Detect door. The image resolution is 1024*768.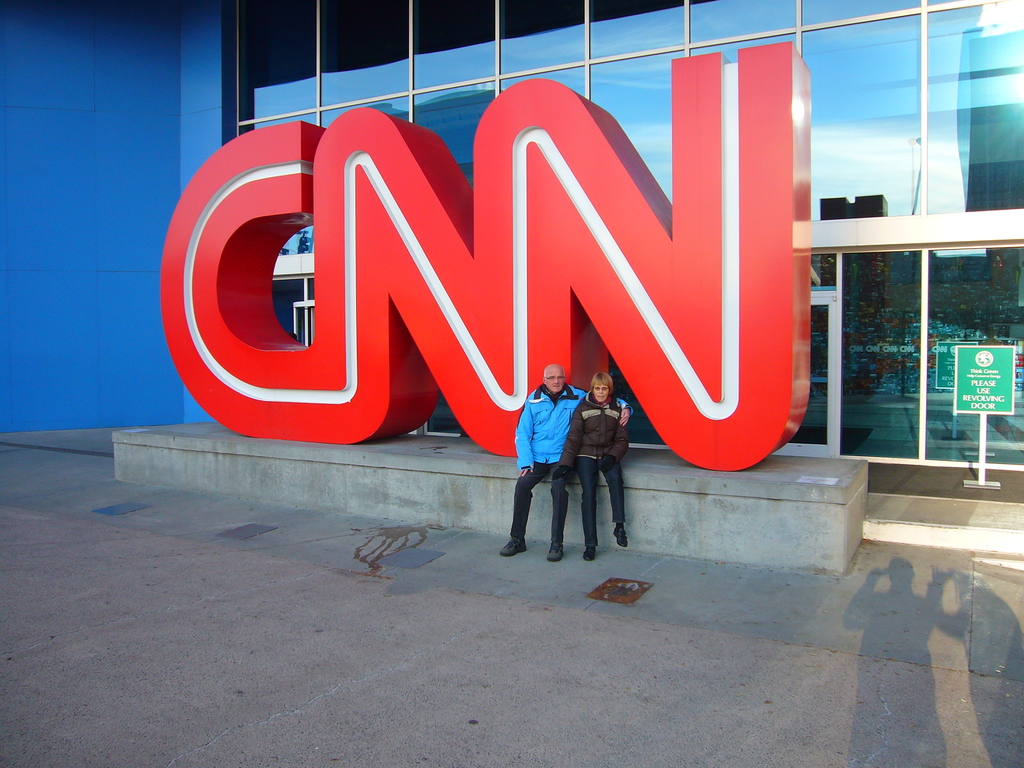
769:295:835:456.
